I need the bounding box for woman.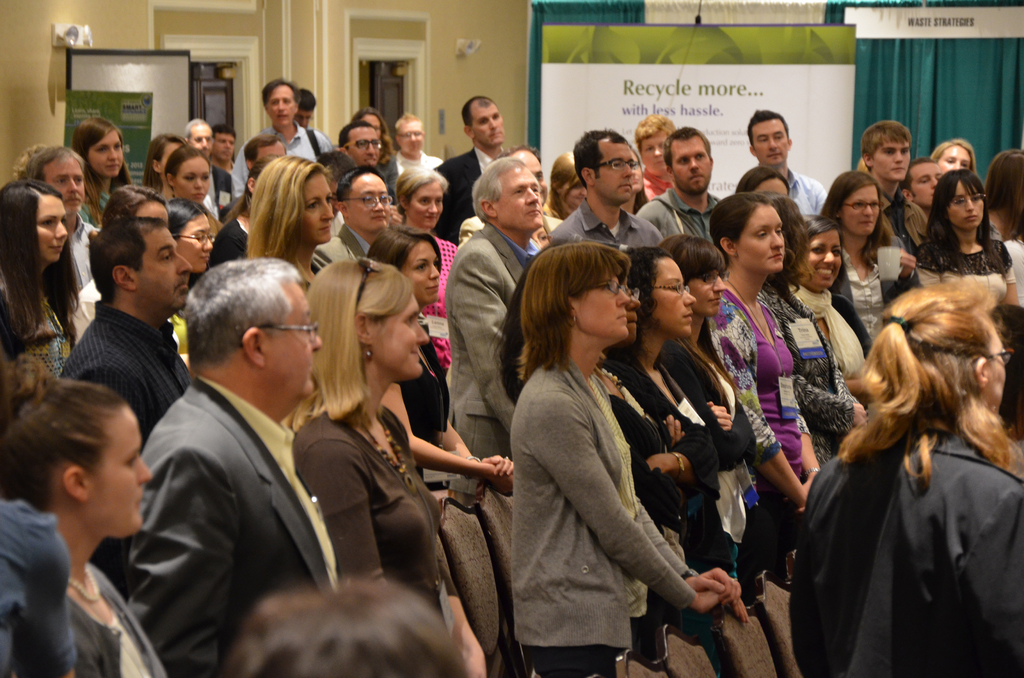
Here it is: <bbox>144, 129, 180, 188</bbox>.
